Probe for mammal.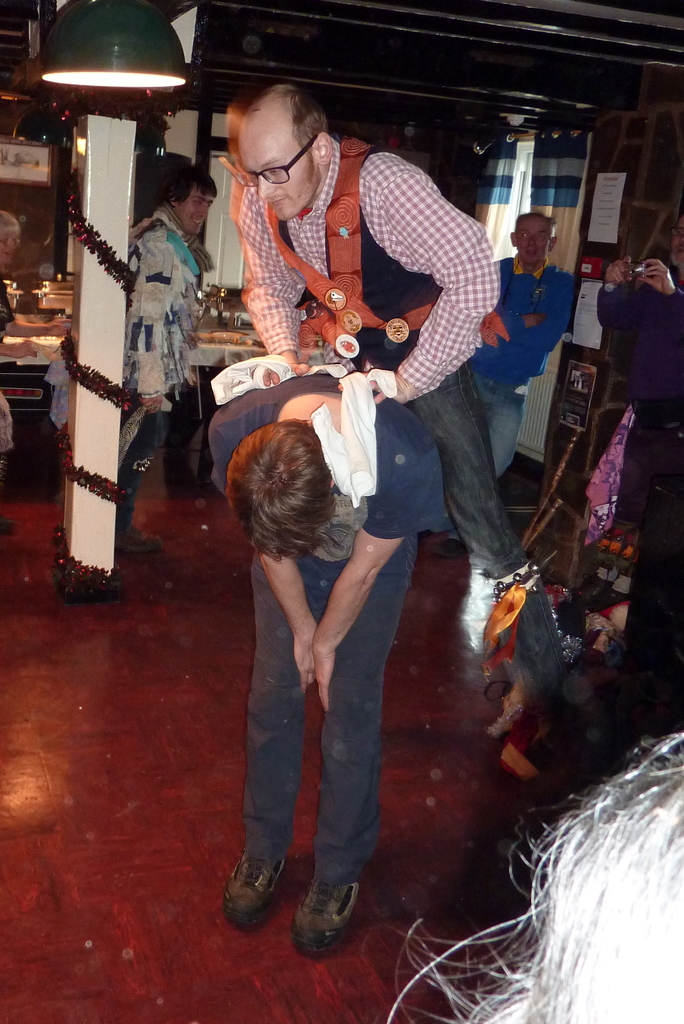
Probe result: box(0, 207, 67, 531).
